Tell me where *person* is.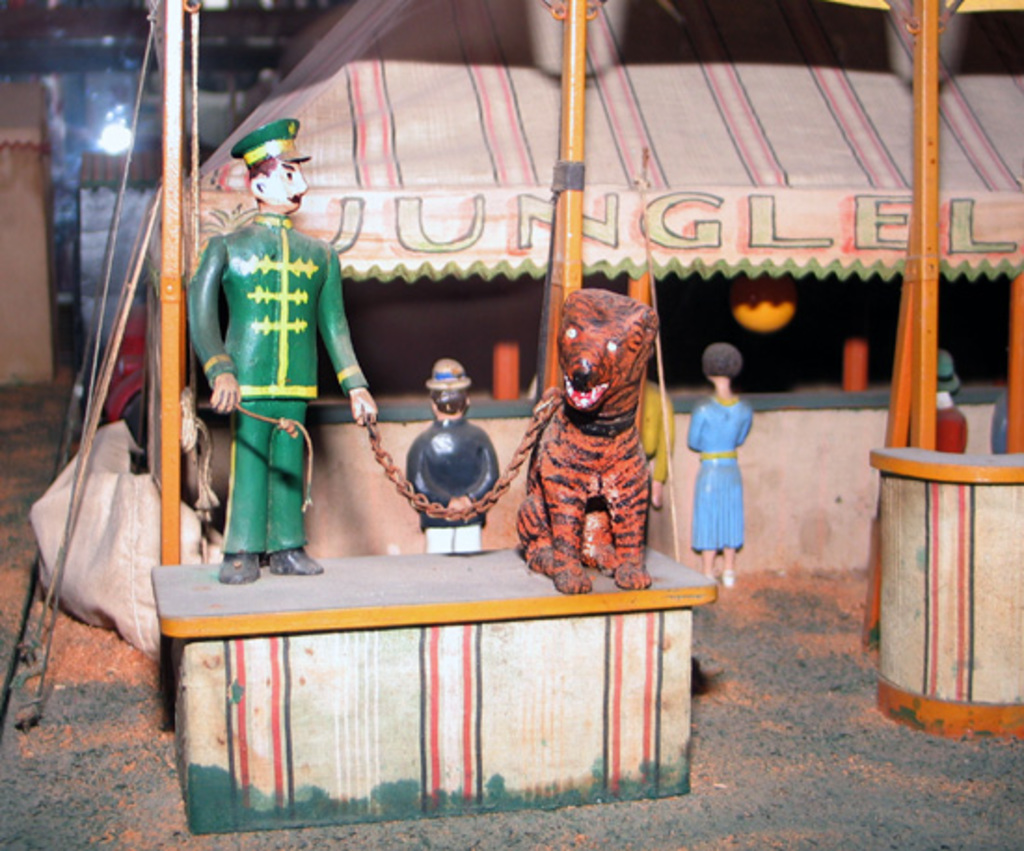
*person* is at x1=685, y1=343, x2=754, y2=594.
